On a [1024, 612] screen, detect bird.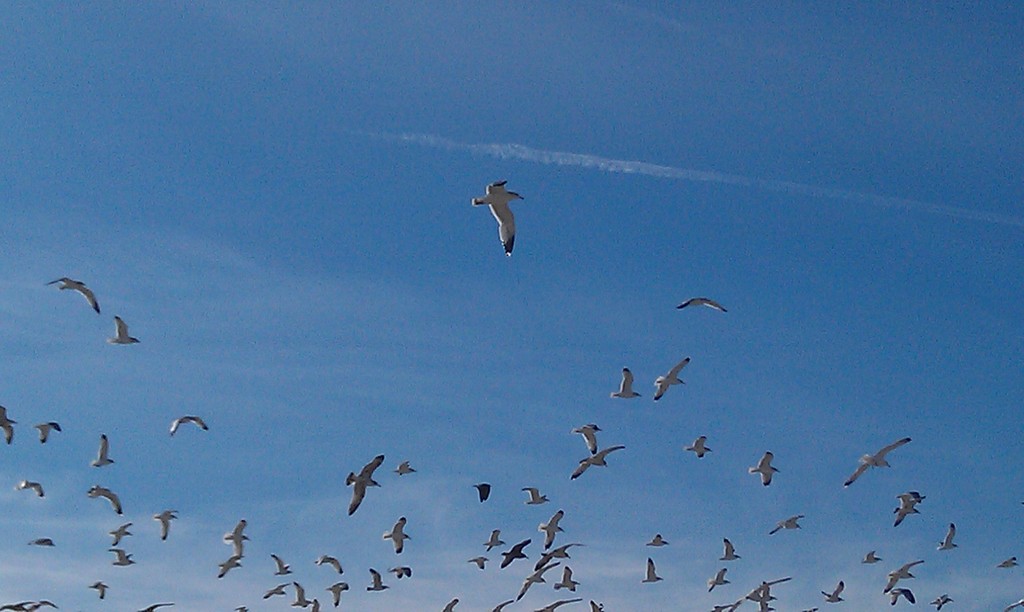
select_region(140, 602, 172, 611).
